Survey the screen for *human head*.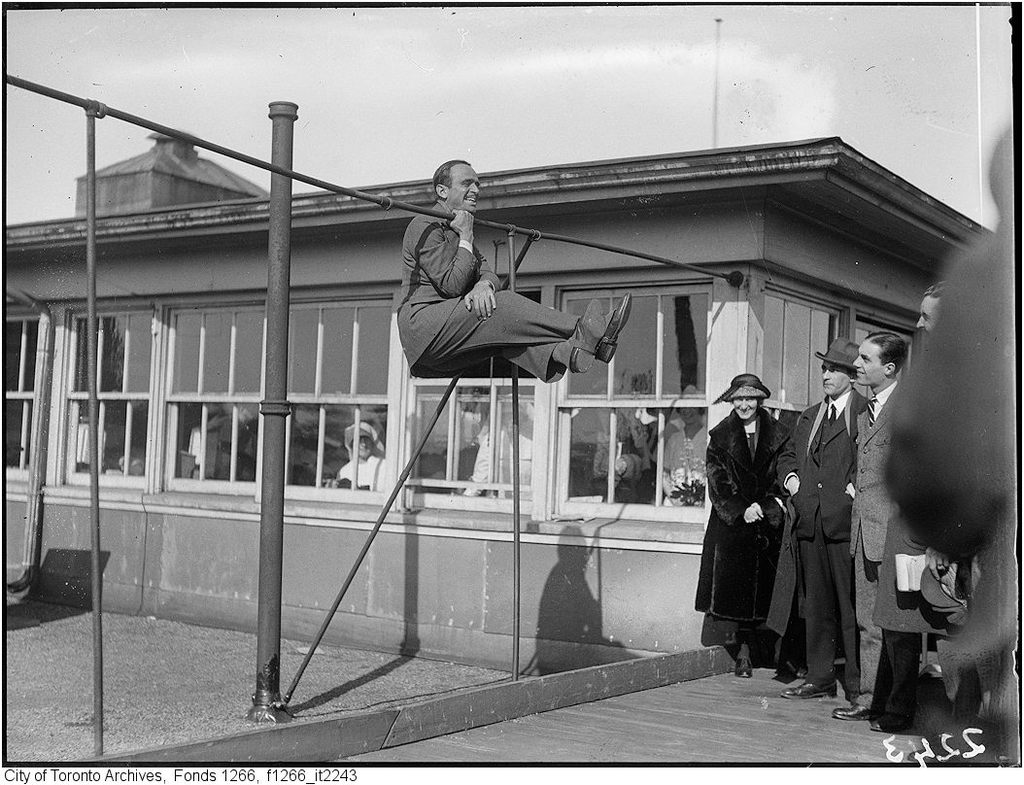
Survey found: 417 150 487 222.
